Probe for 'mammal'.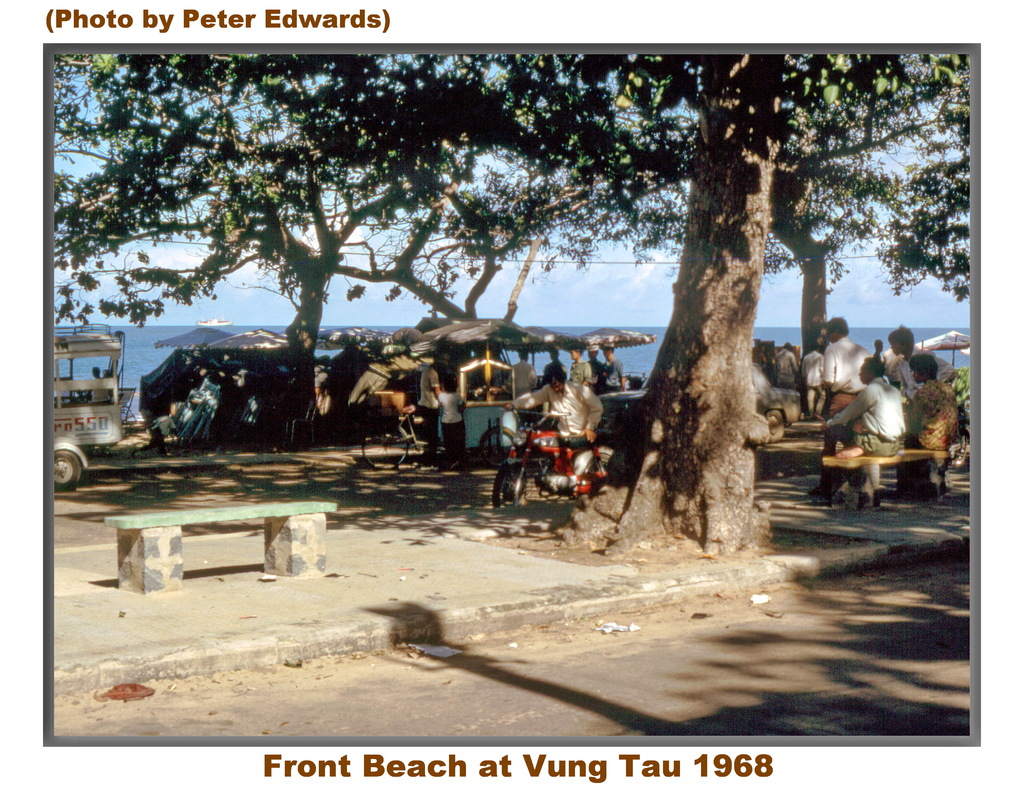
Probe result: region(593, 343, 628, 393).
